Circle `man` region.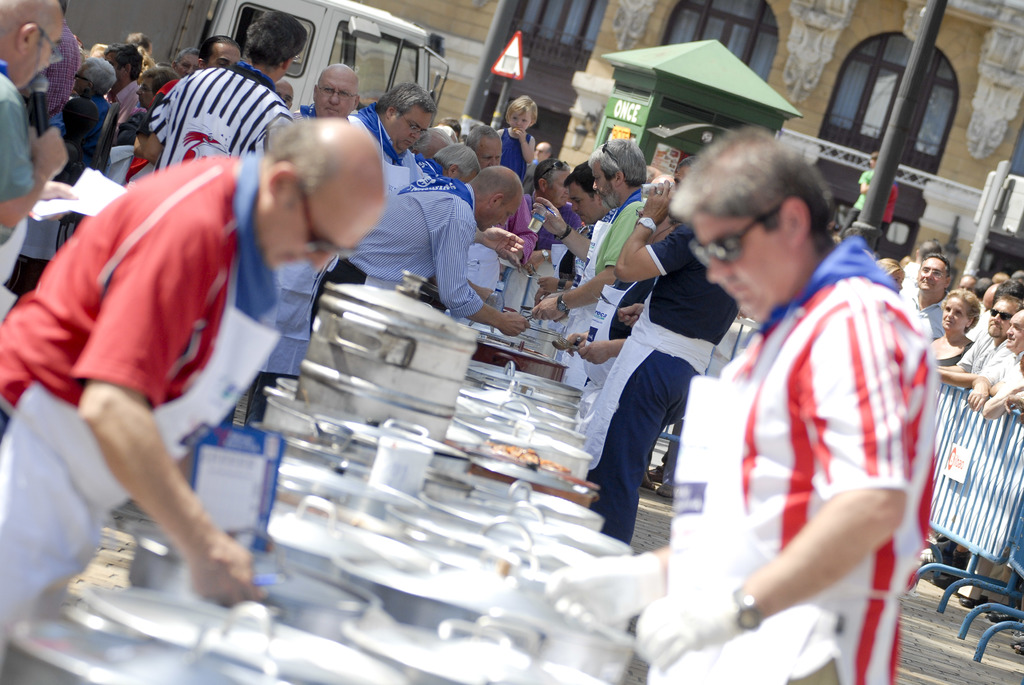
Region: [x1=136, y1=32, x2=239, y2=152].
